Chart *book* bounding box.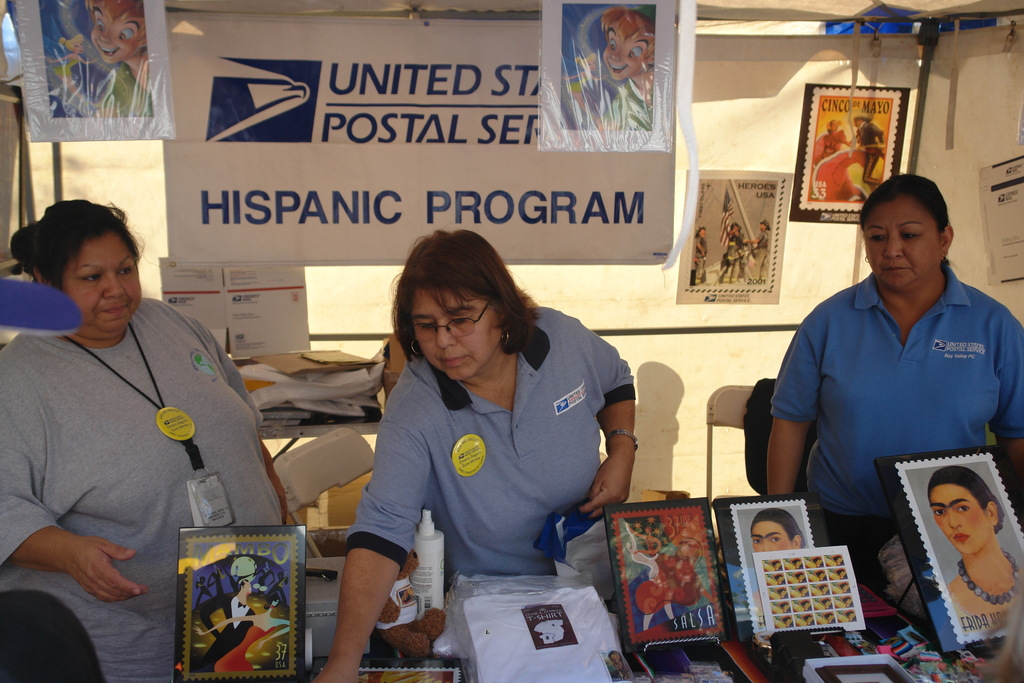
Charted: (606, 495, 735, 656).
